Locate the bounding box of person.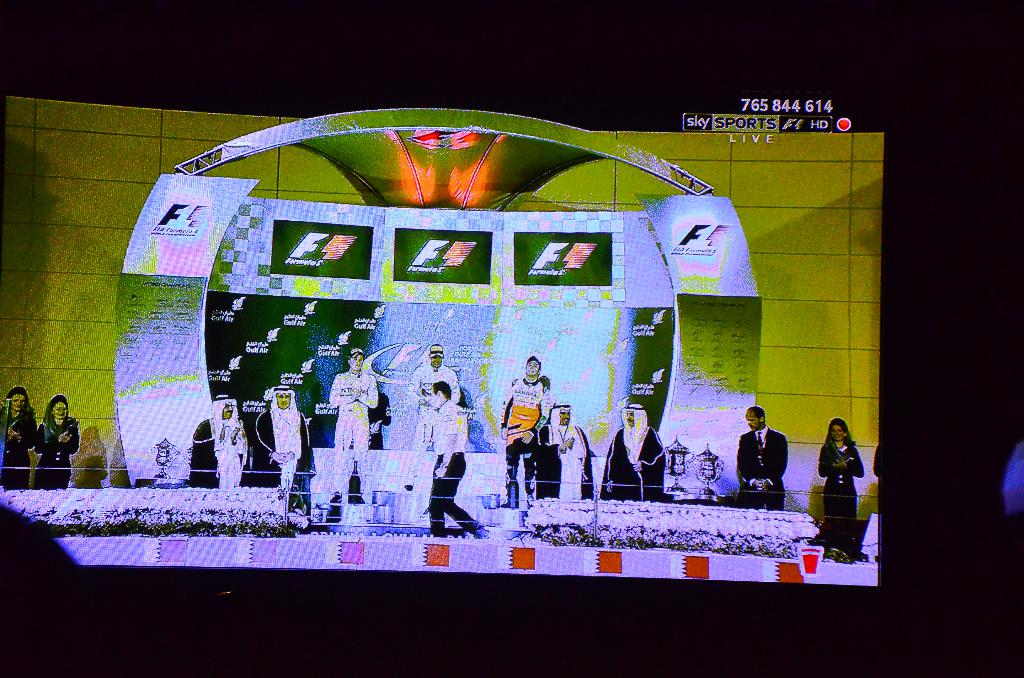
Bounding box: x1=817 y1=419 x2=860 y2=546.
